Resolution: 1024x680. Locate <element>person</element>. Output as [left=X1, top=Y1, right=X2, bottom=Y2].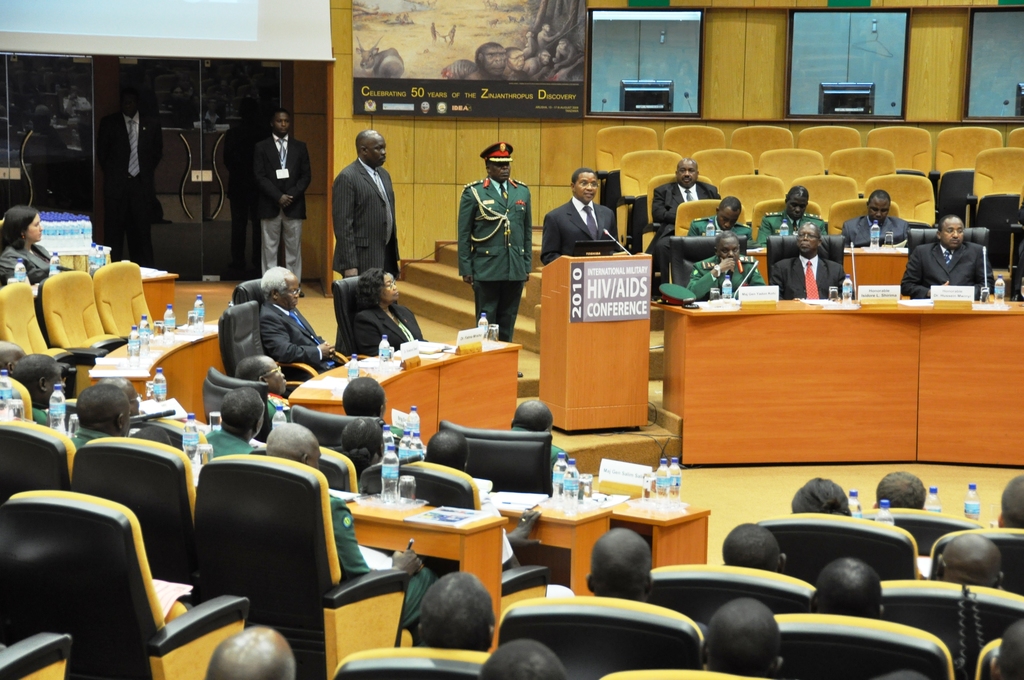
[left=480, top=639, right=568, bottom=679].
